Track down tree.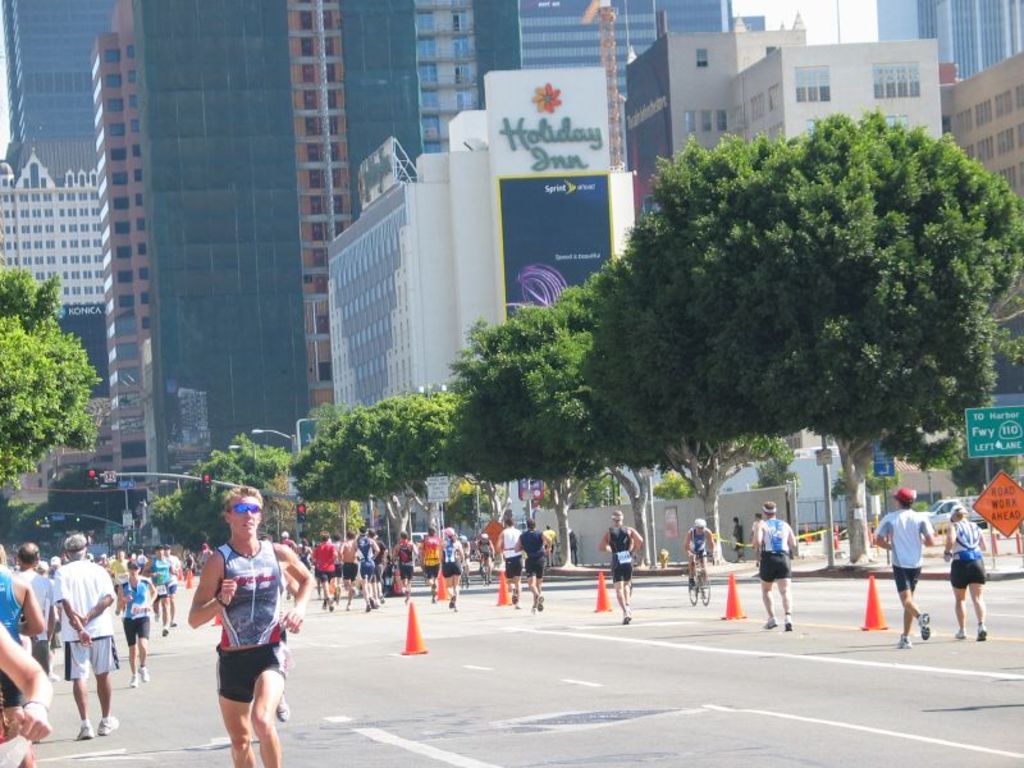
Tracked to (left=672, top=102, right=1023, bottom=573).
